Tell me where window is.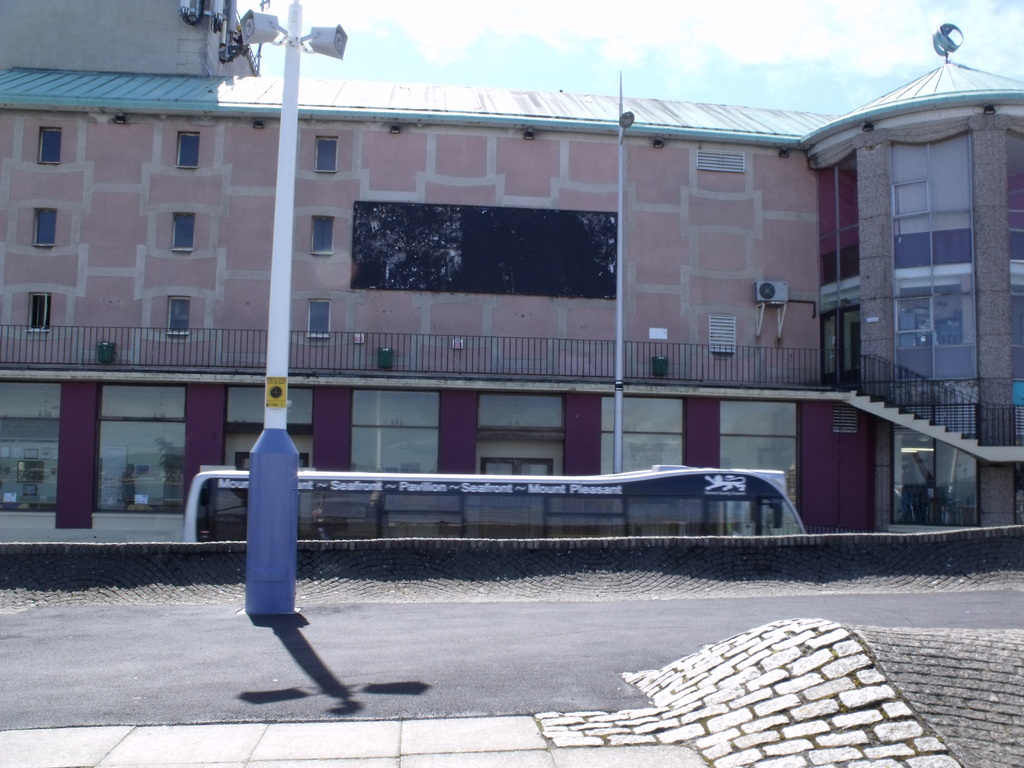
window is at [92, 380, 184, 515].
